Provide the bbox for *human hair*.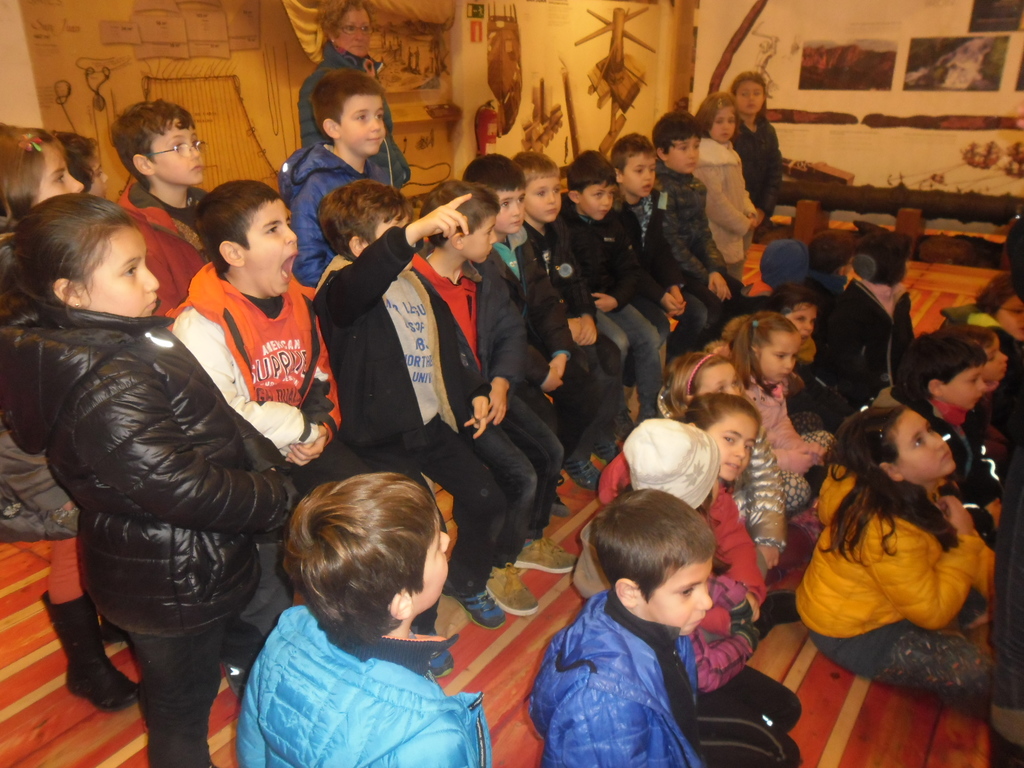
{"x1": 703, "y1": 88, "x2": 738, "y2": 135}.
